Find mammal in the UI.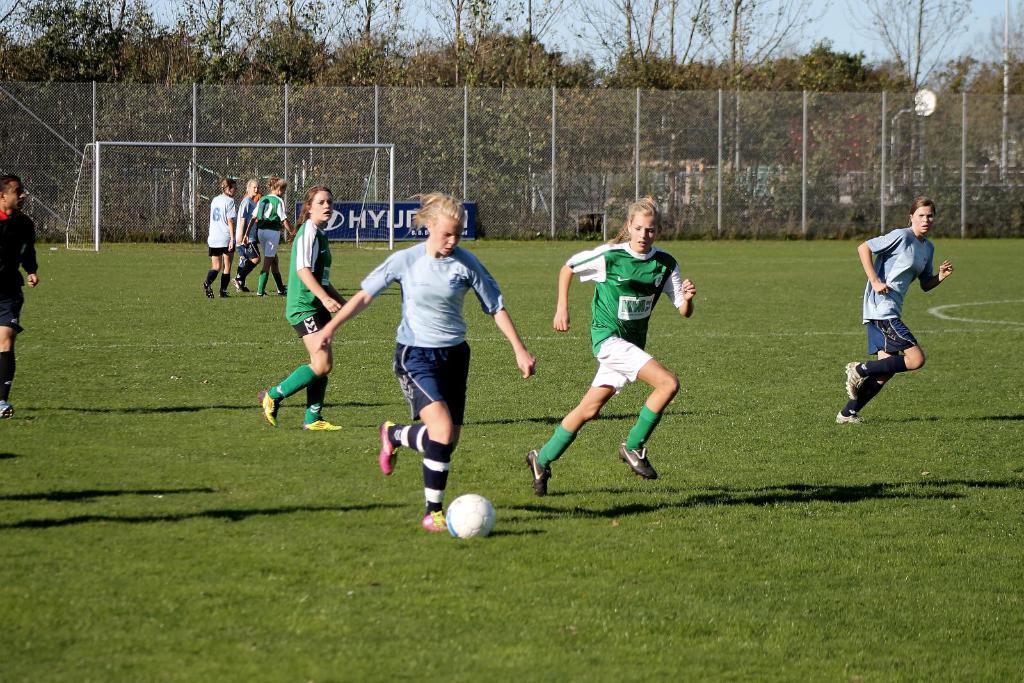
UI element at (x1=258, y1=186, x2=339, y2=432).
